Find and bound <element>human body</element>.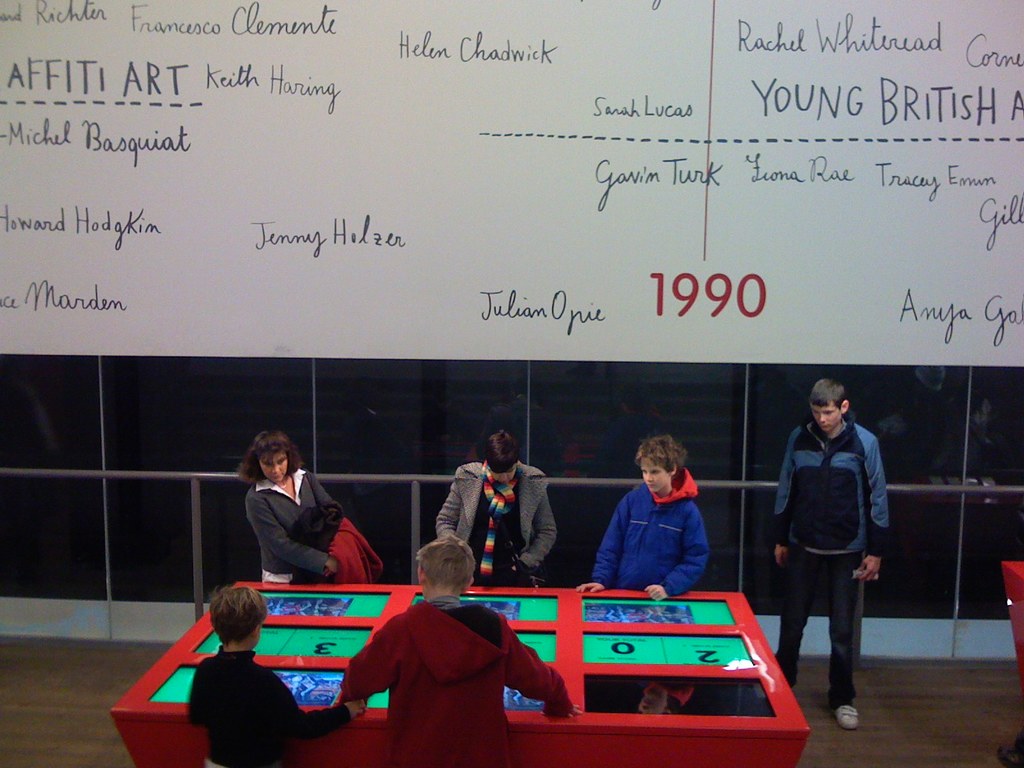
Bound: <region>583, 431, 709, 602</region>.
